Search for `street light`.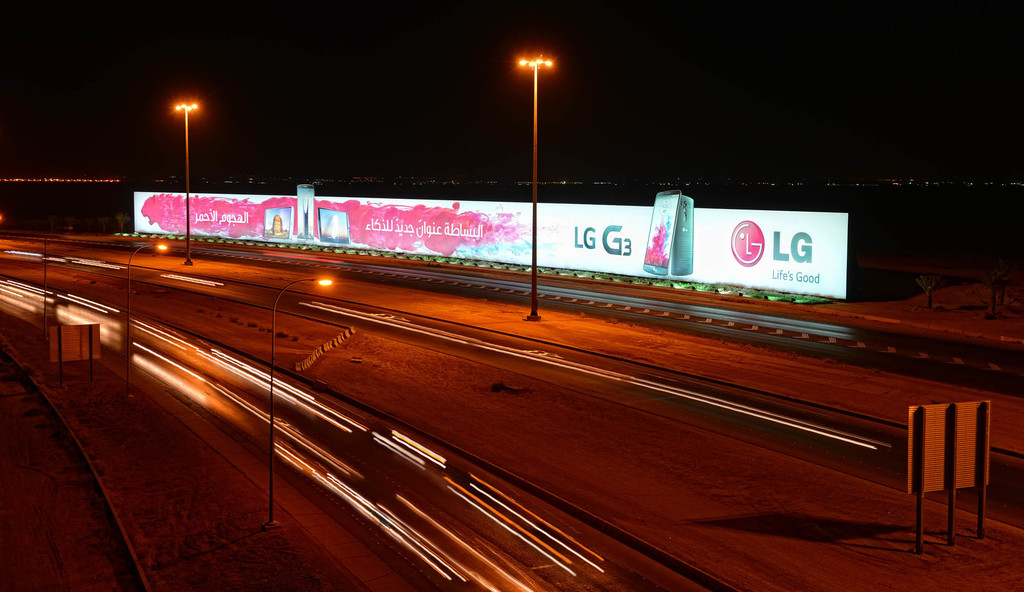
Found at select_region(171, 101, 209, 274).
